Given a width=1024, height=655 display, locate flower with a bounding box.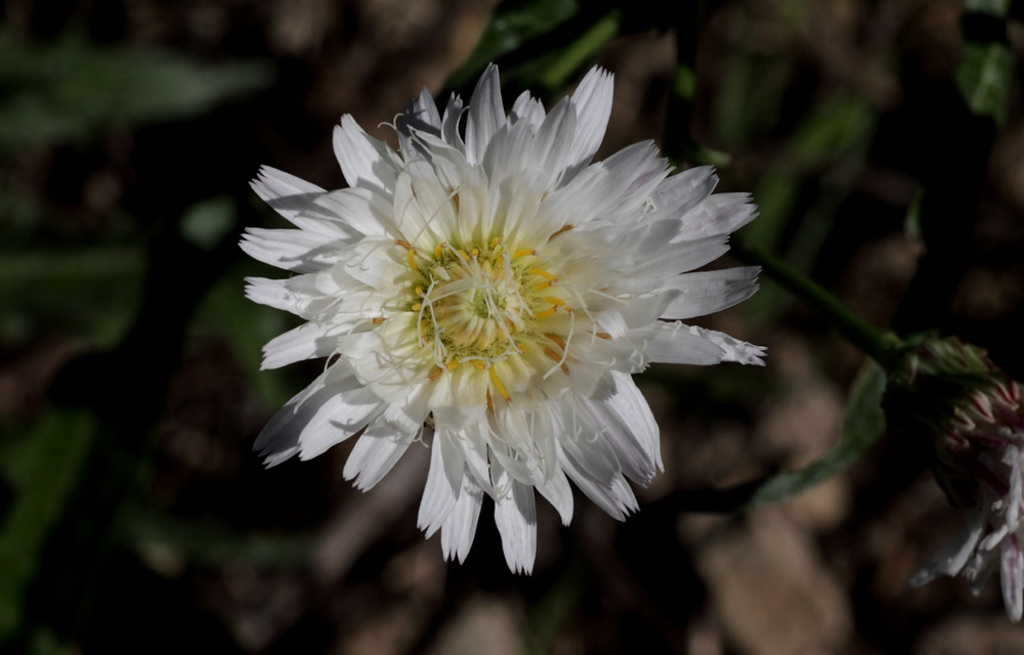
Located: x1=879 y1=338 x2=1023 y2=625.
